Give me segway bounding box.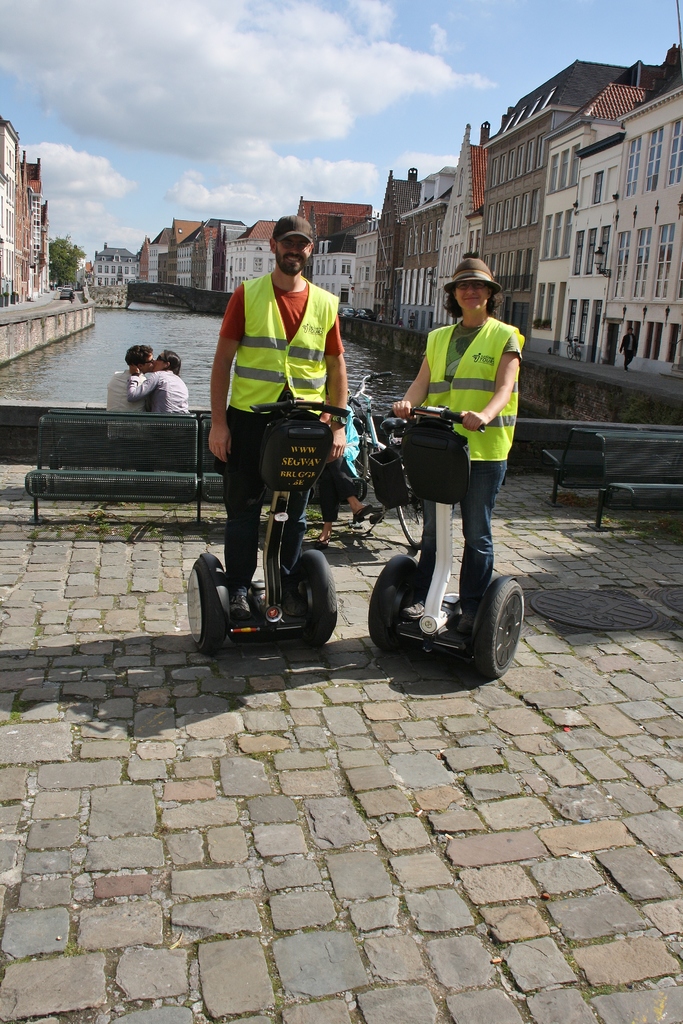
{"x1": 187, "y1": 399, "x2": 340, "y2": 650}.
